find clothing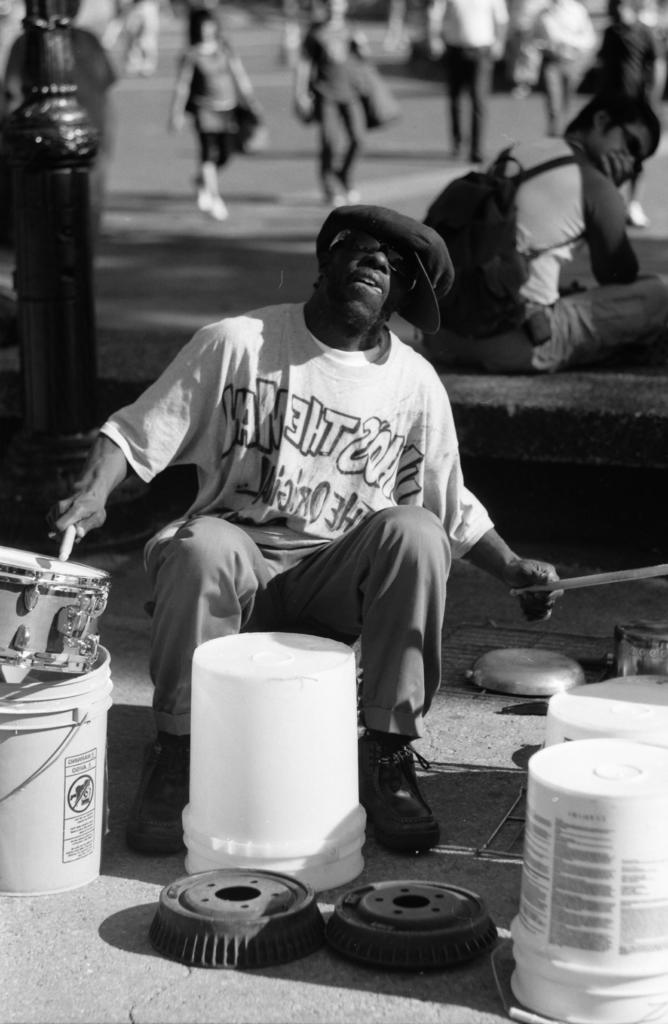
box(100, 299, 510, 761)
